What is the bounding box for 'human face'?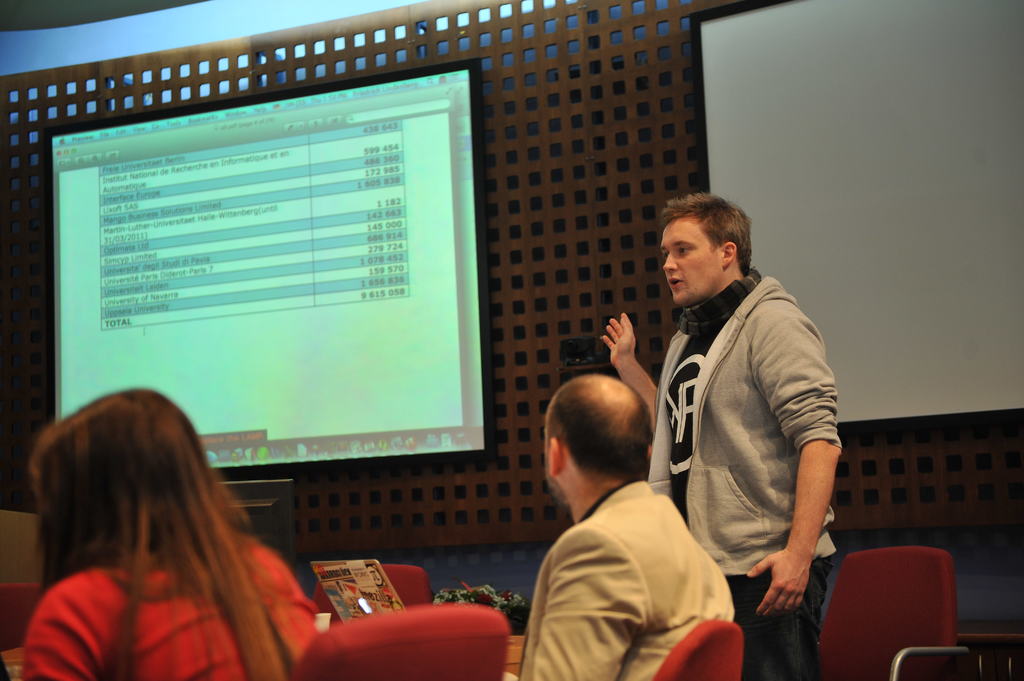
detection(660, 218, 722, 308).
